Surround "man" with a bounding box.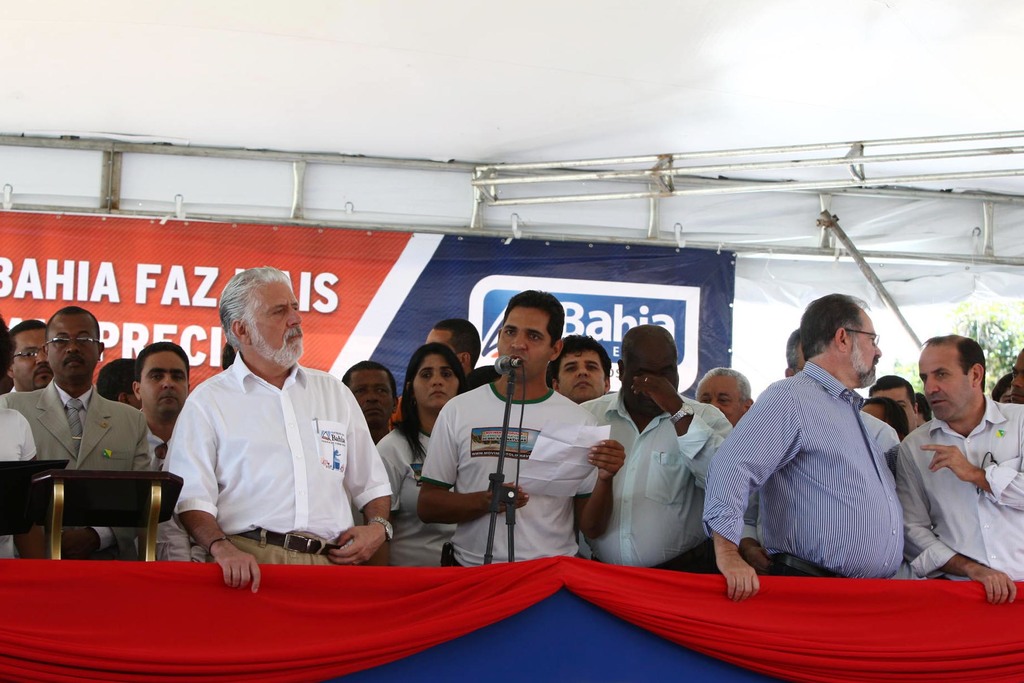
{"x1": 550, "y1": 321, "x2": 730, "y2": 580}.
